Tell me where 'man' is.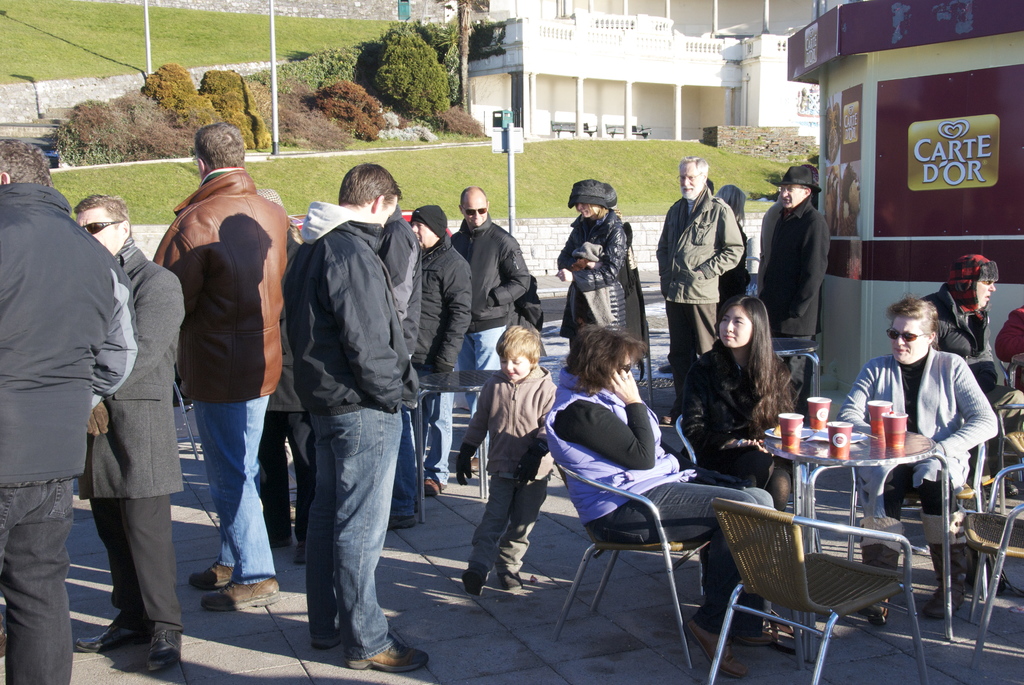
'man' is at [757,163,828,413].
